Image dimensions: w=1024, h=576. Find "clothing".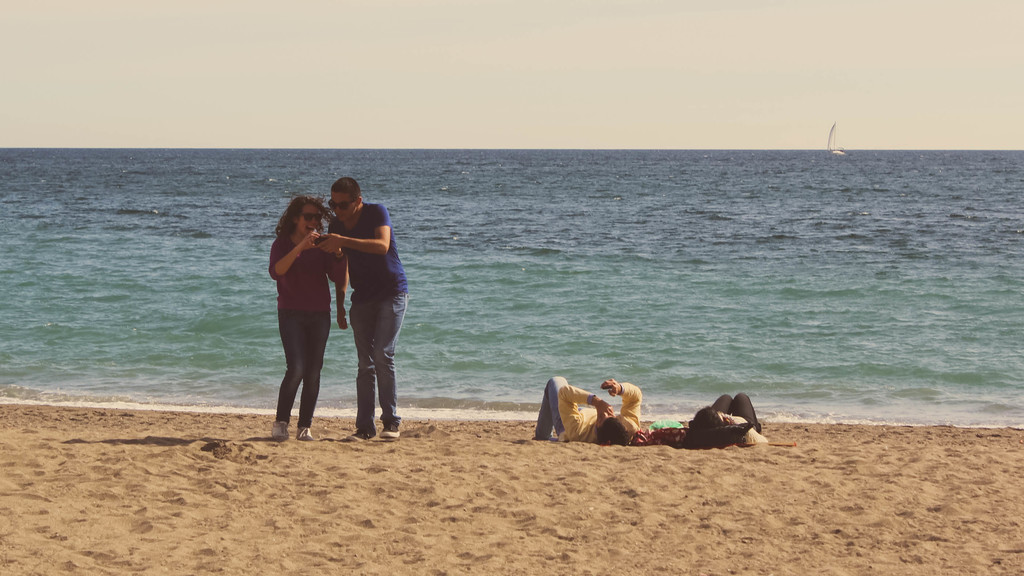
(x1=326, y1=196, x2=413, y2=438).
